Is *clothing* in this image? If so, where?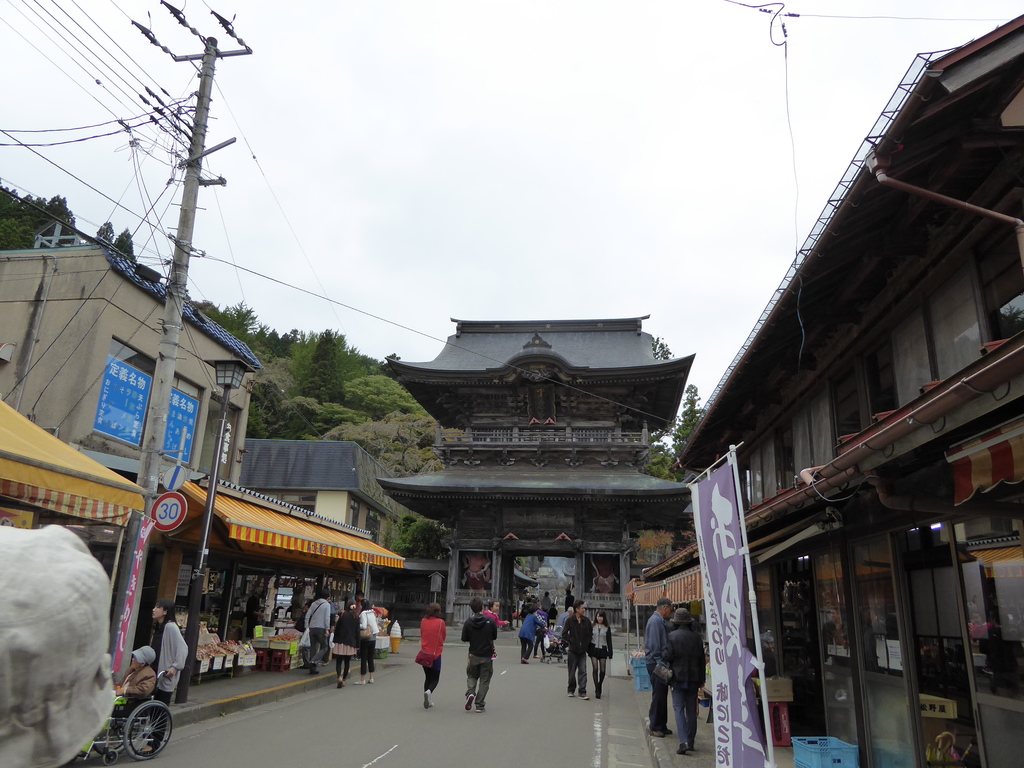
Yes, at (534,609,553,657).
